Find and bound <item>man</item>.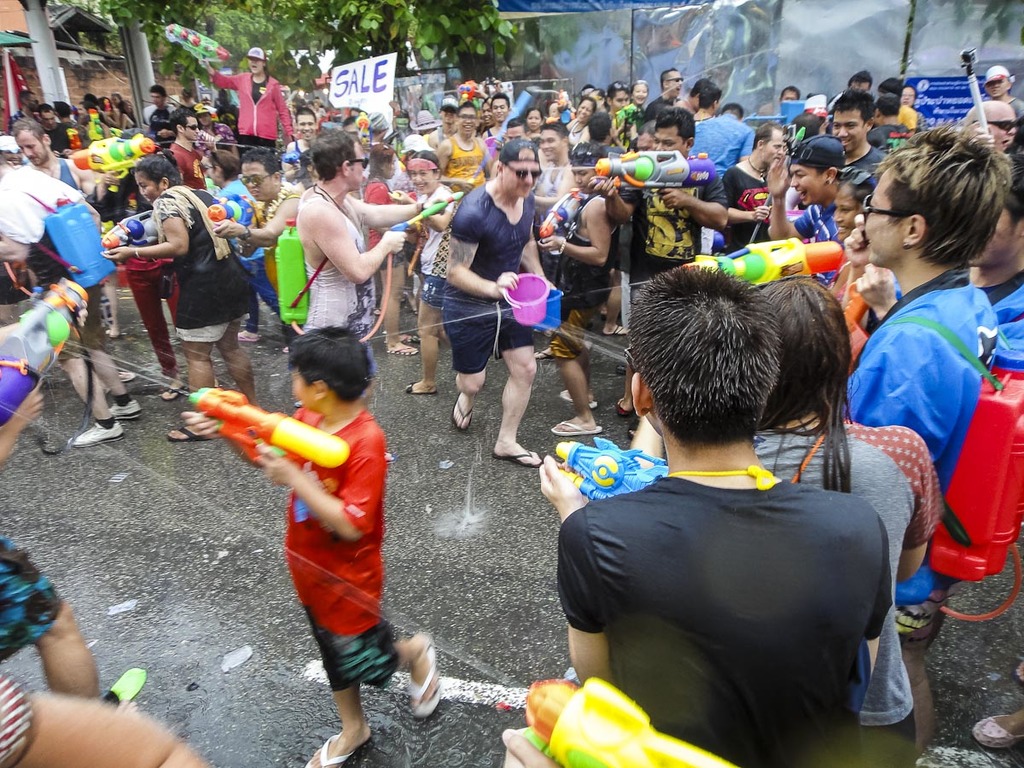
Bound: detection(765, 137, 844, 241).
